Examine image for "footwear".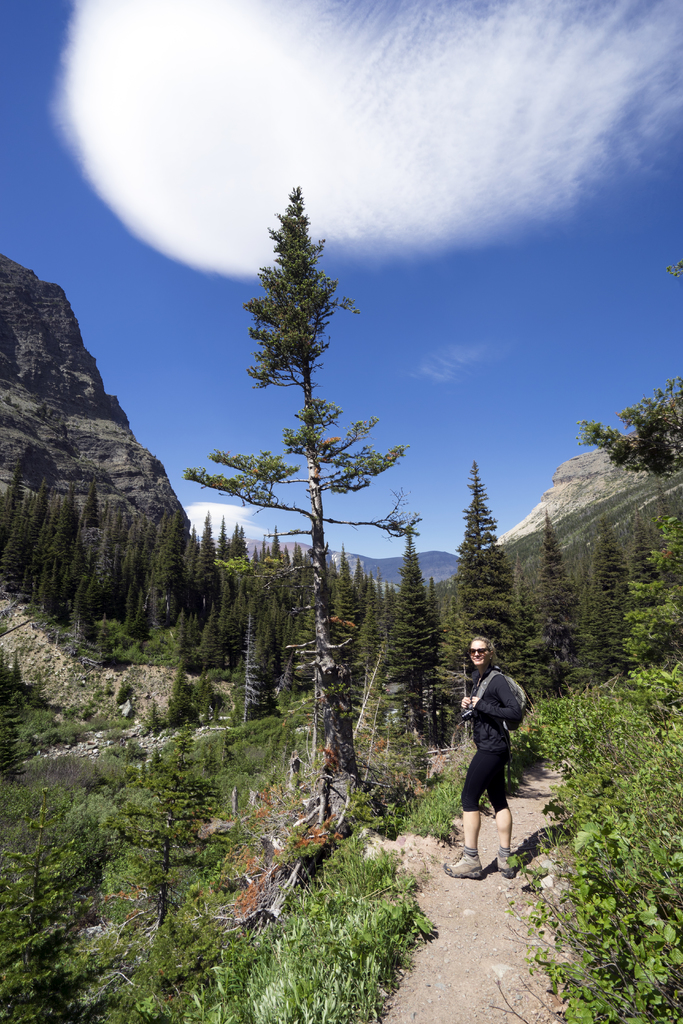
Examination result: locate(490, 848, 520, 877).
